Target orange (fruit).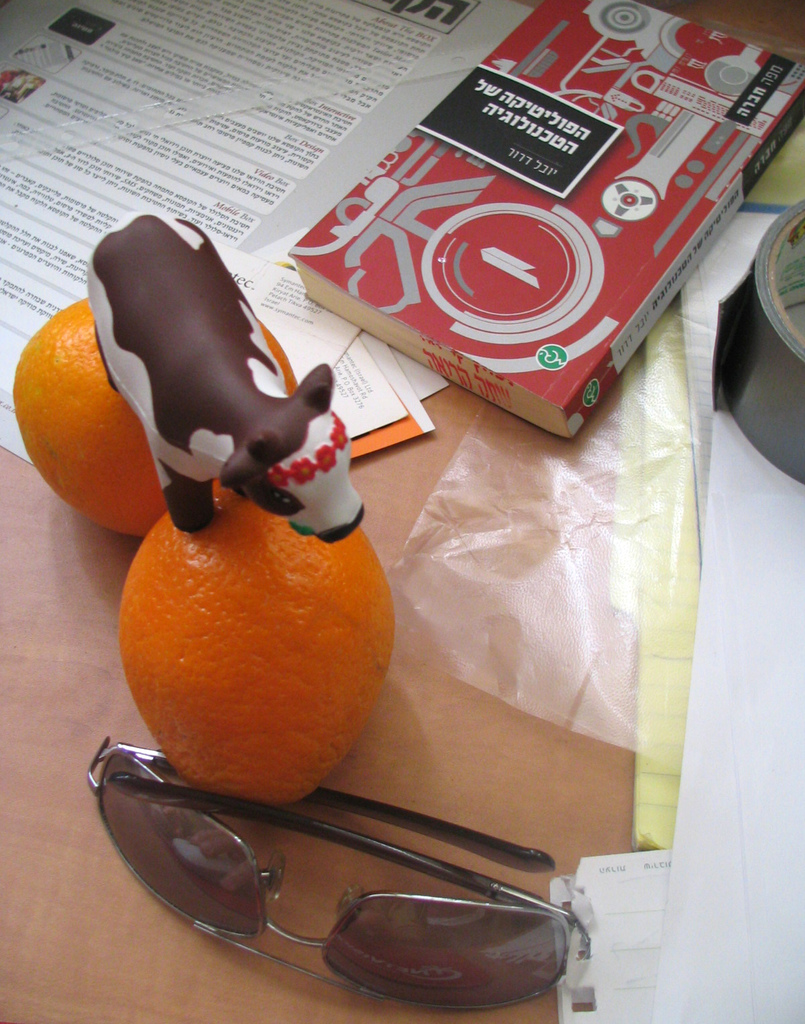
Target region: (120,482,395,800).
